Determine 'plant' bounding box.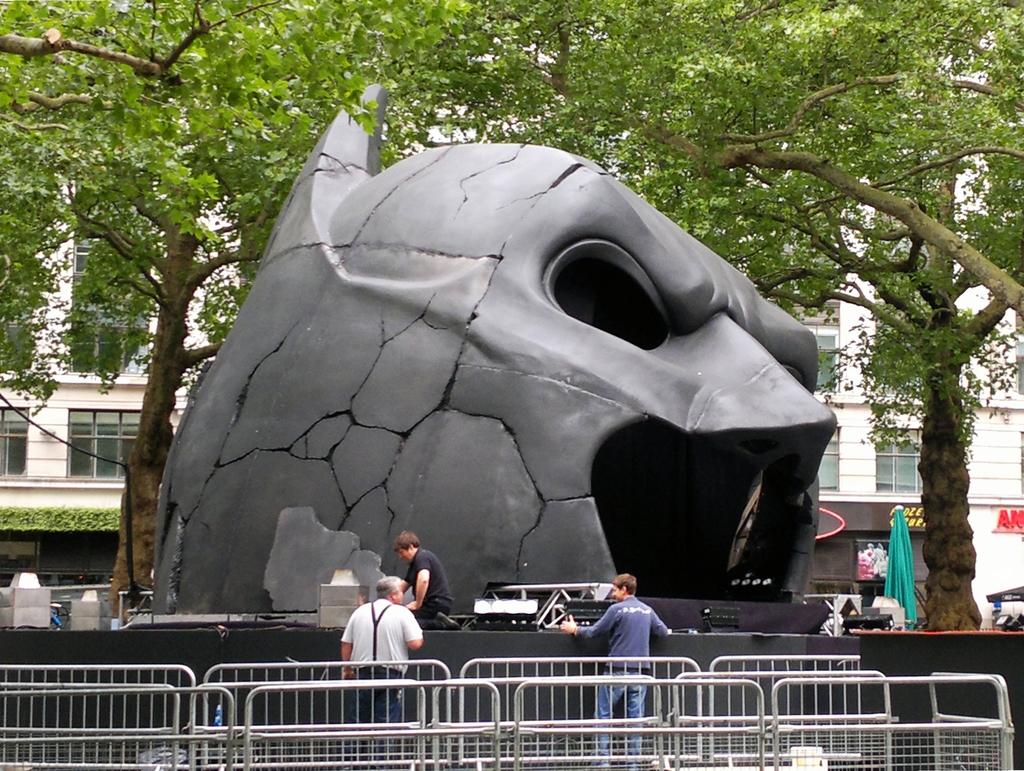
Determined: 48,508,90,533.
